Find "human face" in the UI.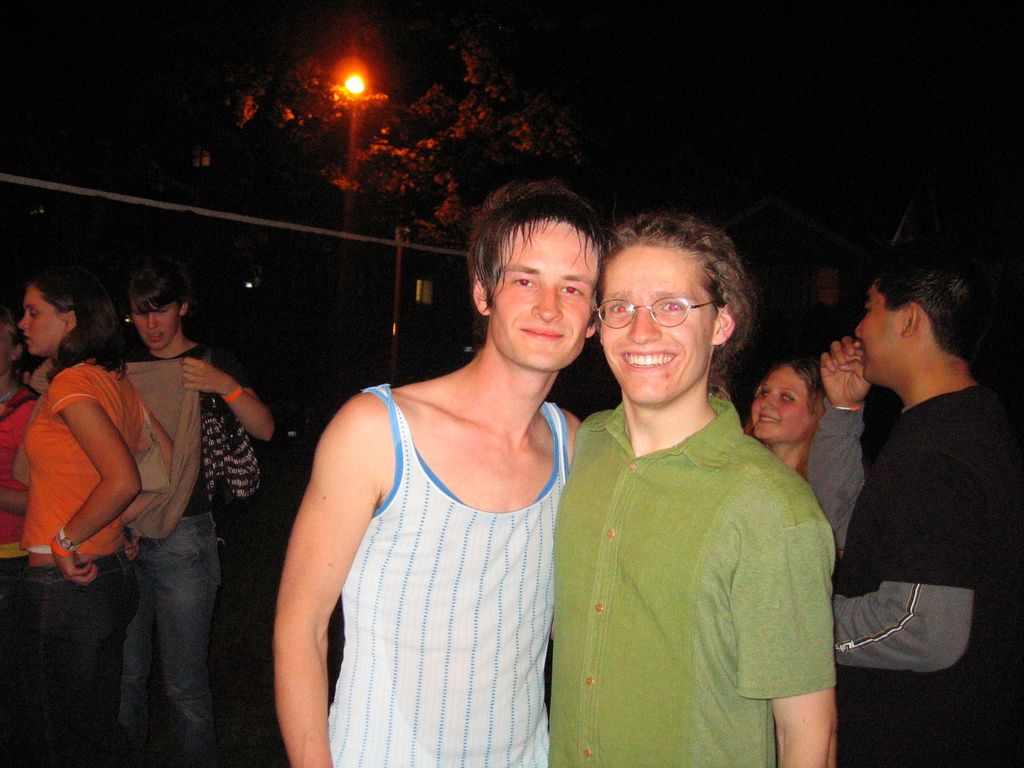
UI element at (left=15, top=282, right=65, bottom=360).
